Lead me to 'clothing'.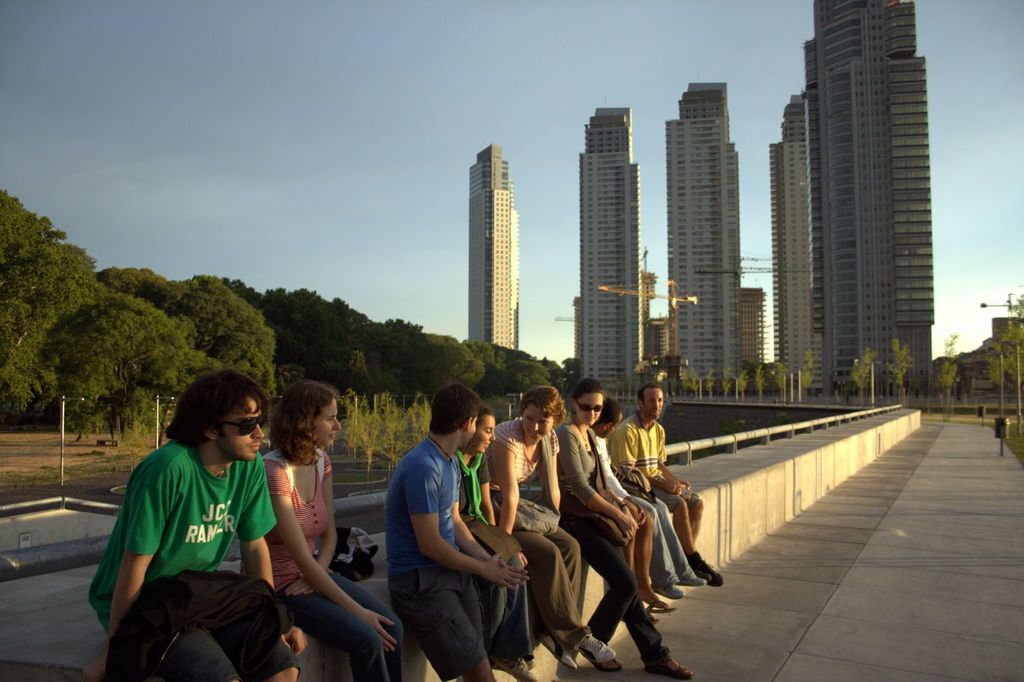
Lead to x1=606 y1=426 x2=676 y2=477.
